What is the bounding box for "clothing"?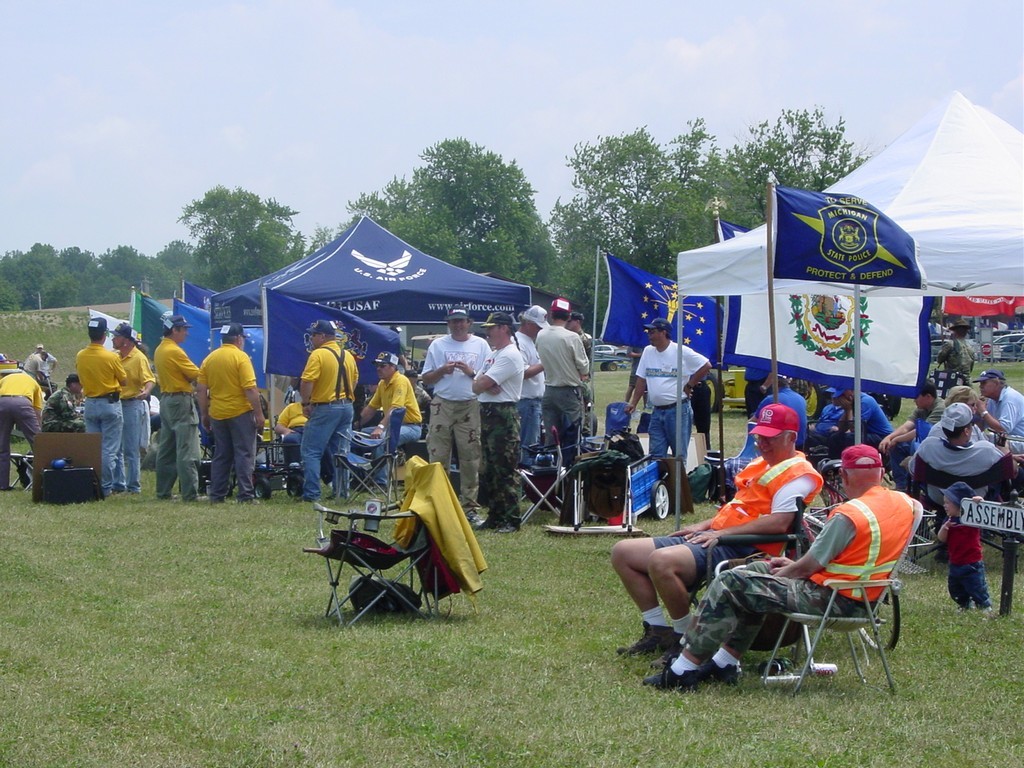
18, 352, 46, 384.
